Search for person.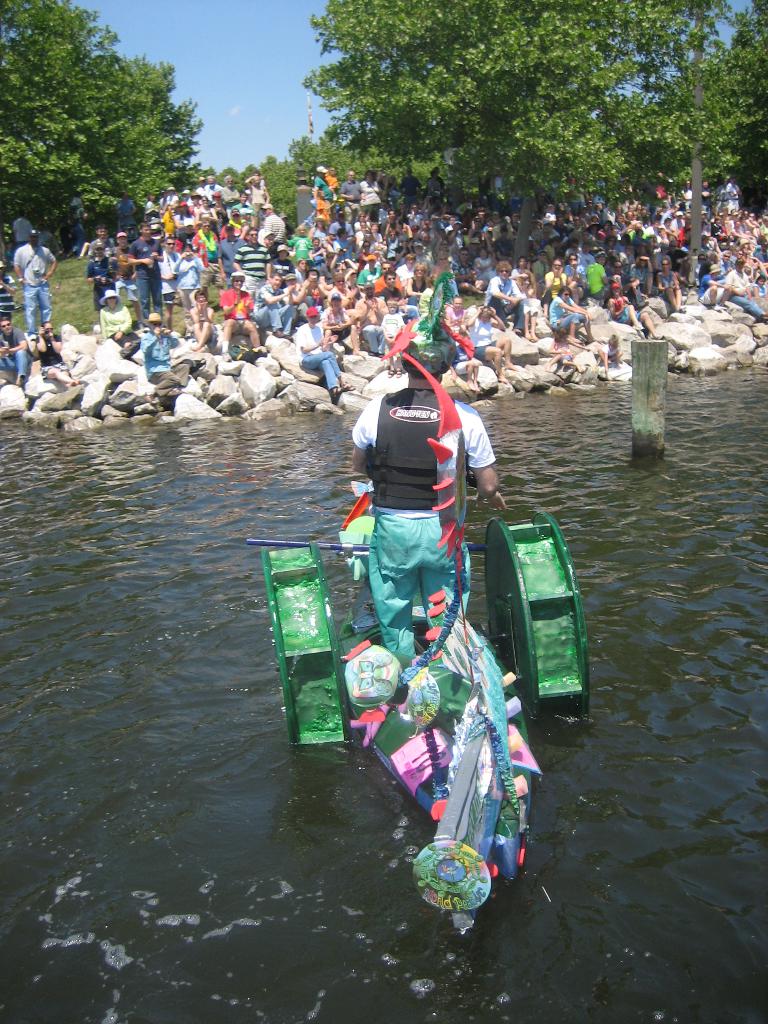
Found at [142, 318, 180, 381].
